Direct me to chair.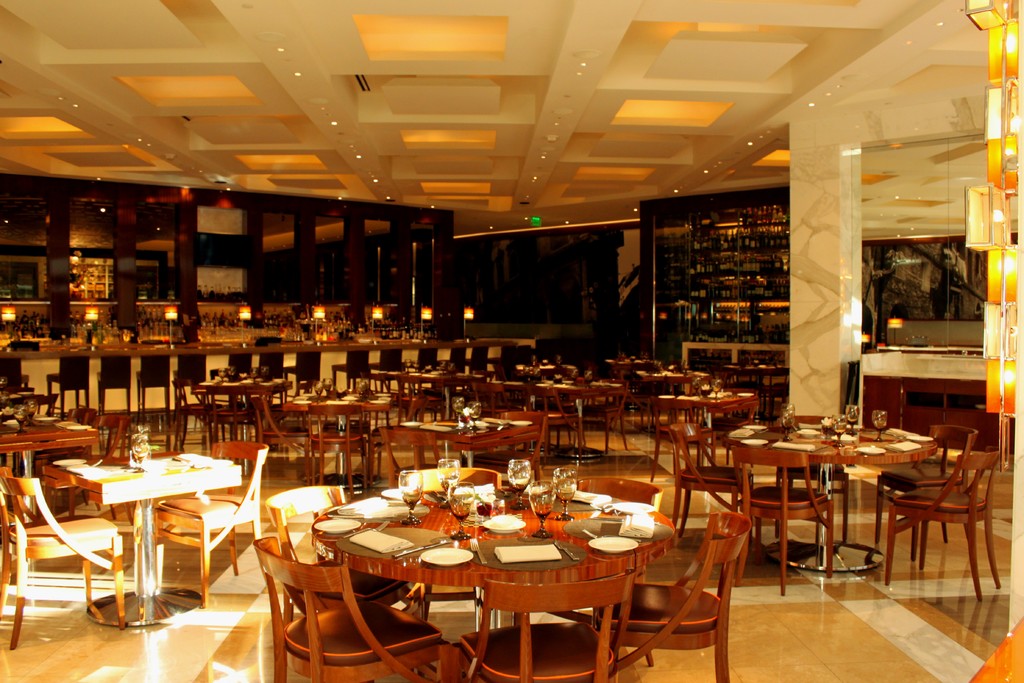
Direction: BBox(261, 486, 426, 623).
